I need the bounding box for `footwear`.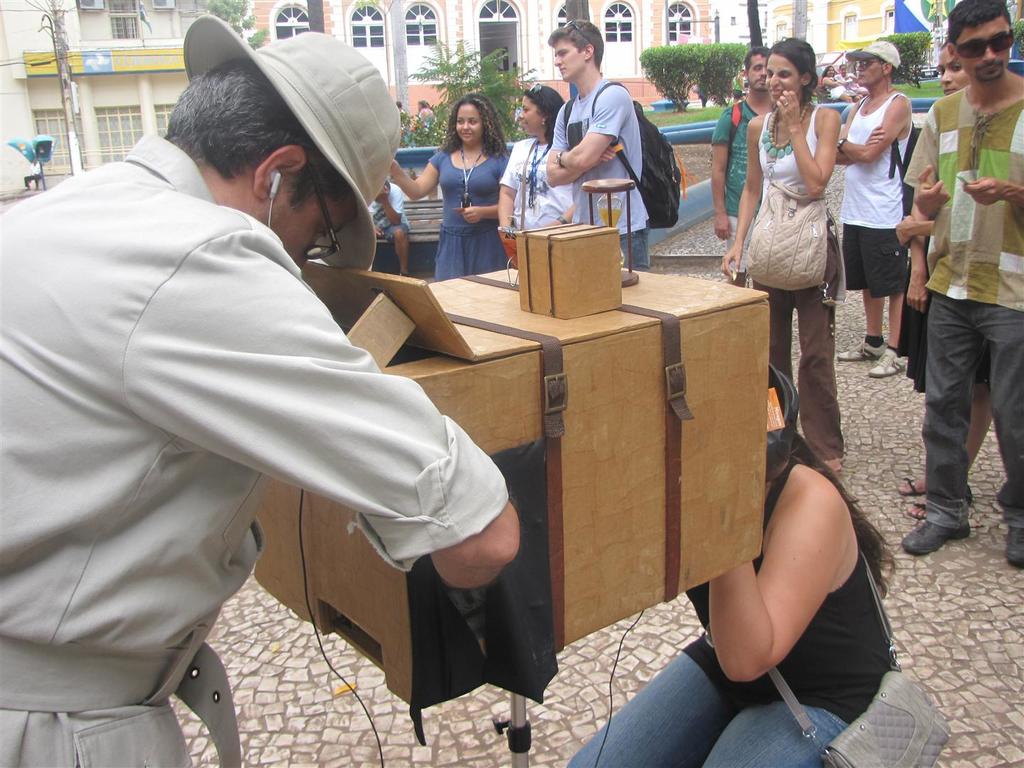
Here it is: 999,523,1023,562.
